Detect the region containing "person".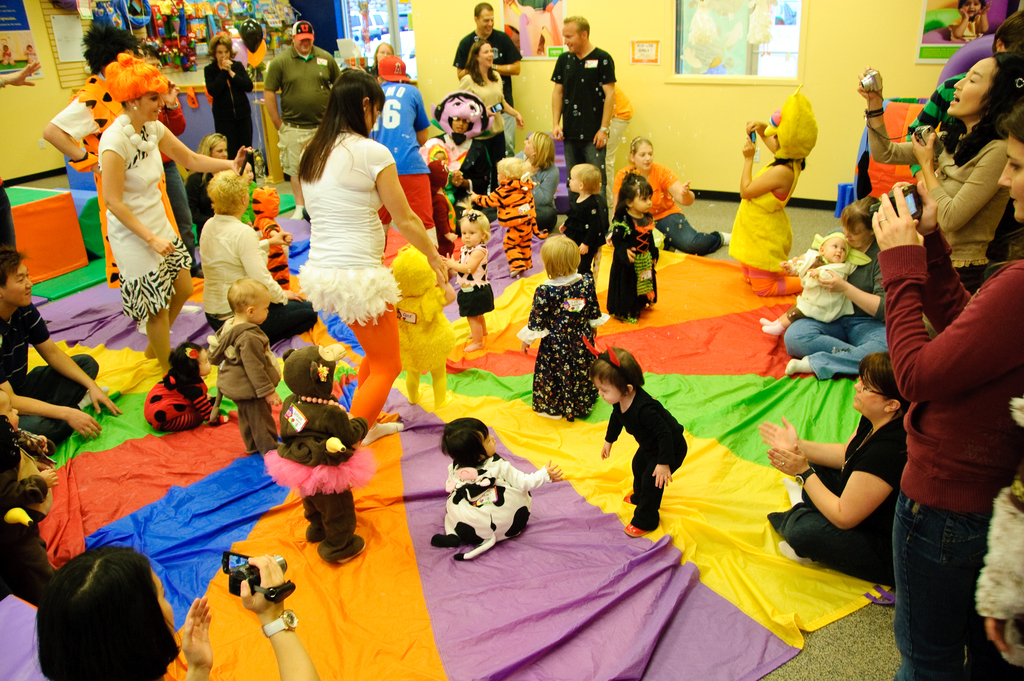
box(947, 0, 991, 42).
